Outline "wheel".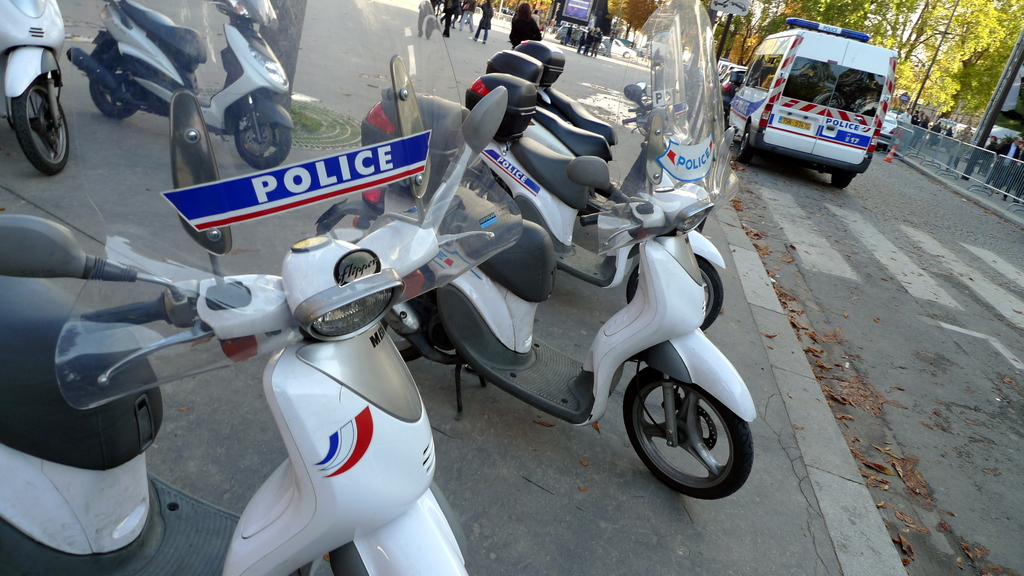
Outline: bbox=[13, 83, 68, 174].
